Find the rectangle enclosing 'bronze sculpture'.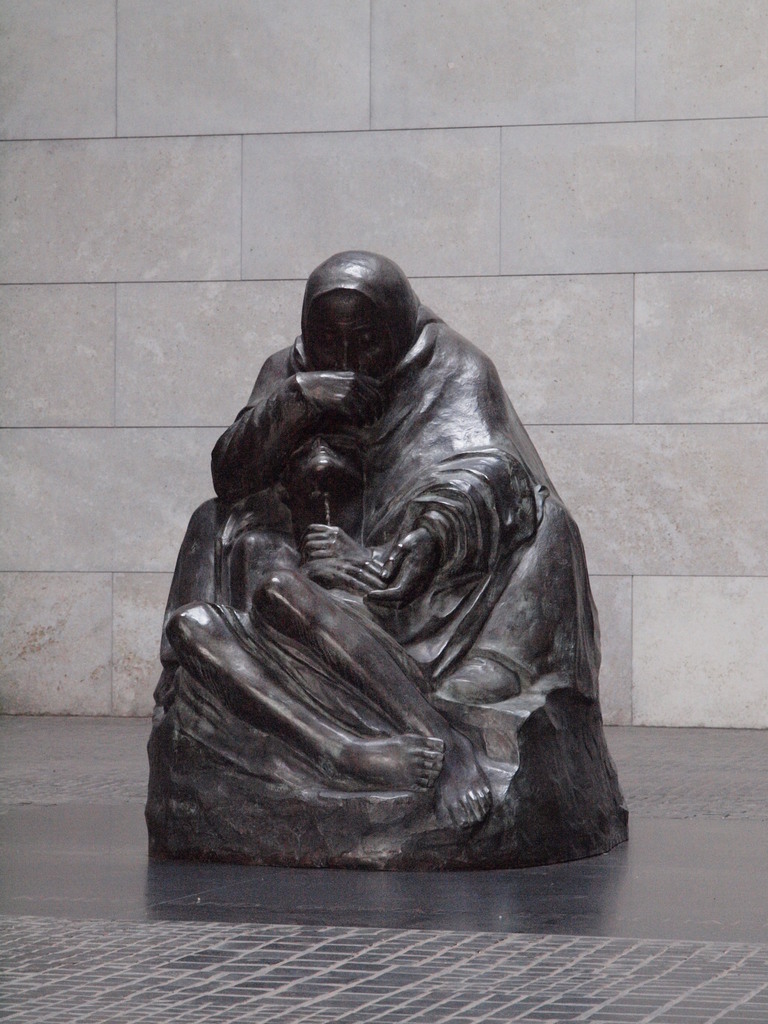
127,264,625,866.
